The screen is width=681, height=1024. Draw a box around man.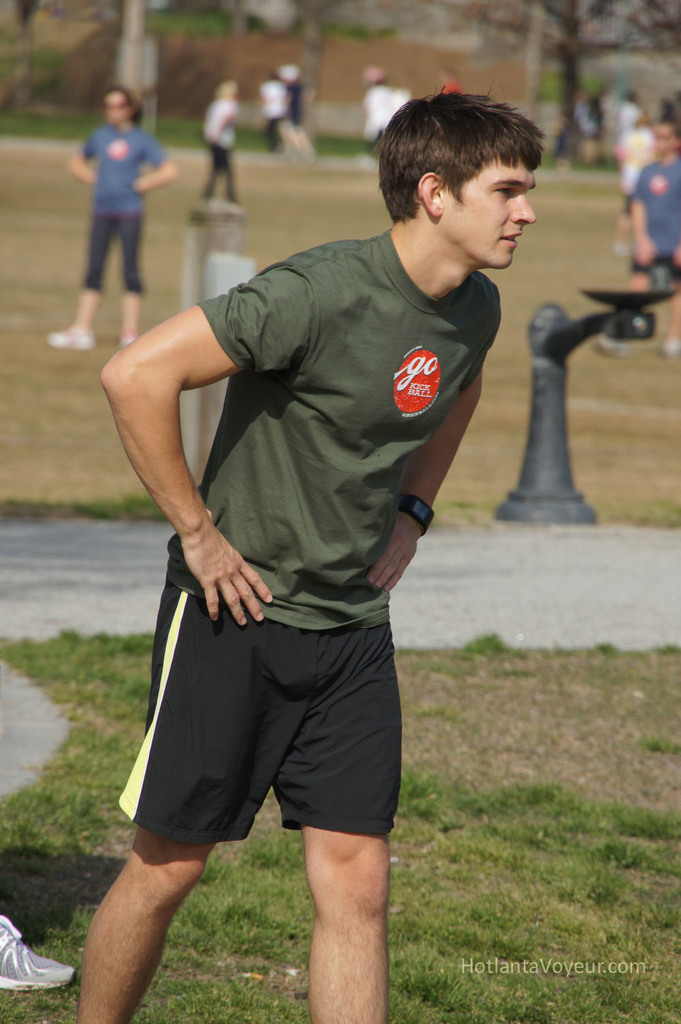
<region>52, 46, 511, 975</region>.
